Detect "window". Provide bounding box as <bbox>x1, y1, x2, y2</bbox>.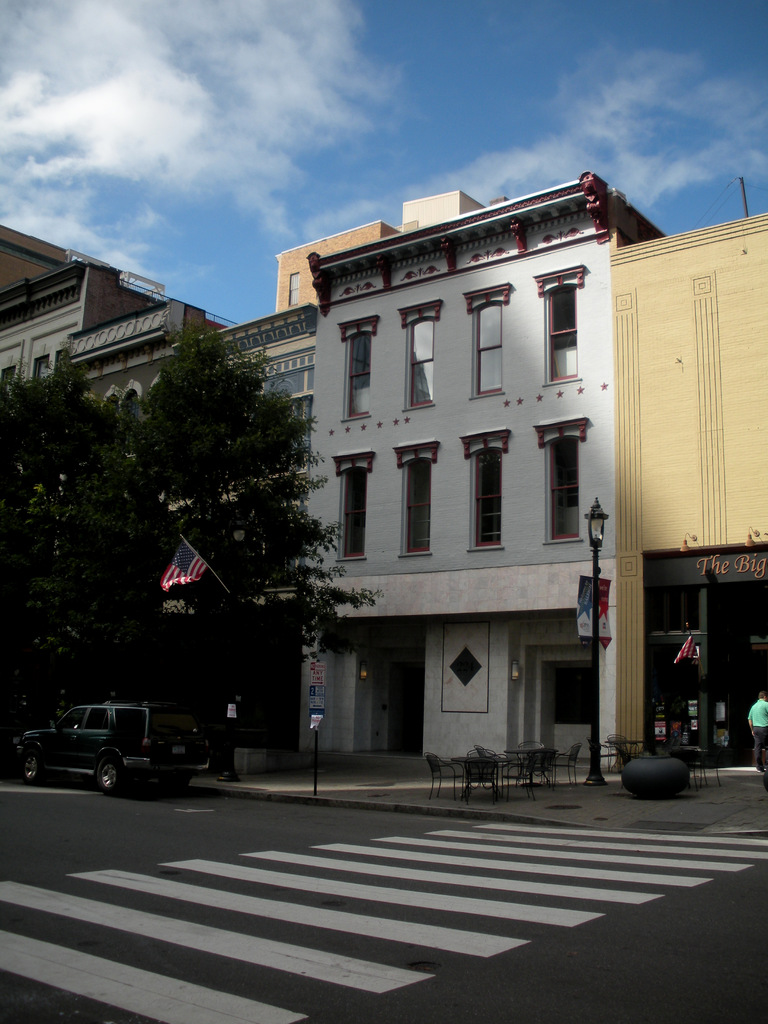
<bbox>396, 295, 444, 414</bbox>.
